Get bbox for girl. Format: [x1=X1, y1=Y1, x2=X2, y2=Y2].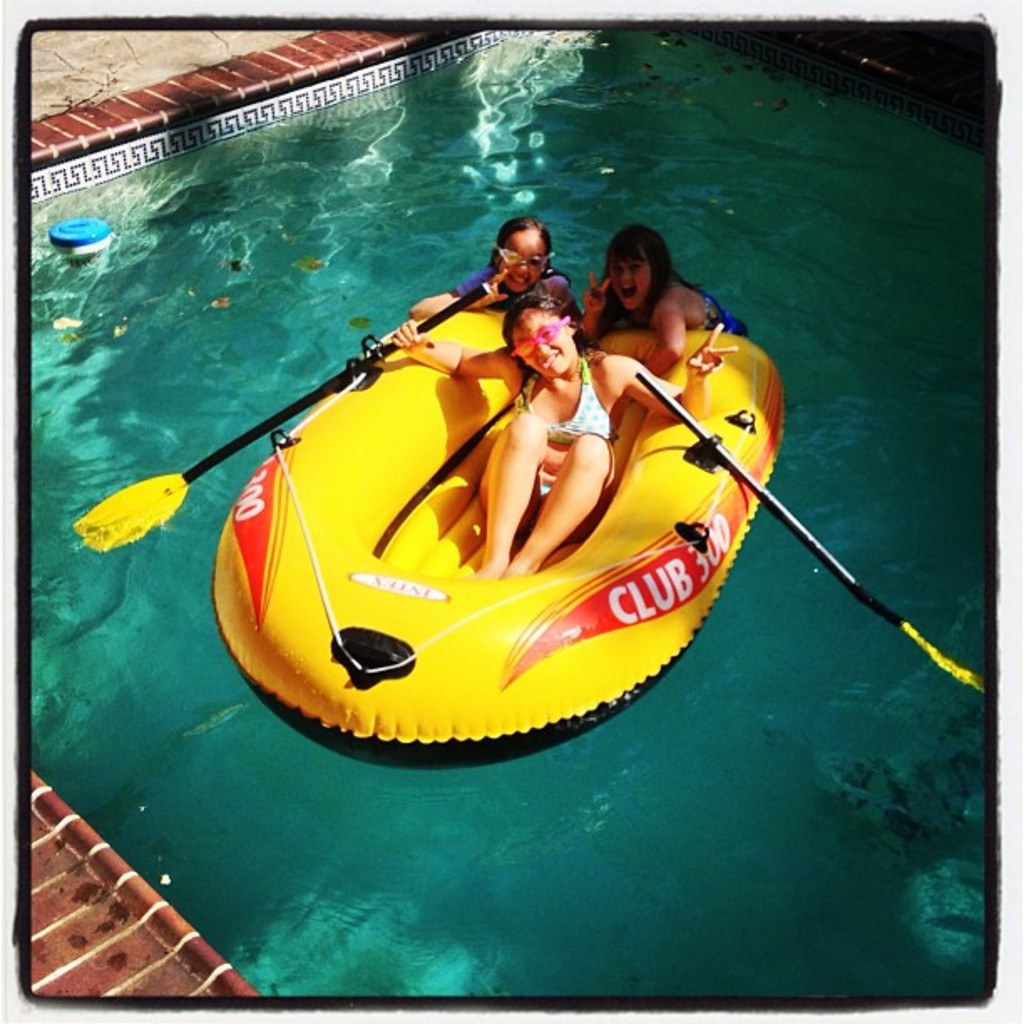
[x1=400, y1=212, x2=577, y2=328].
